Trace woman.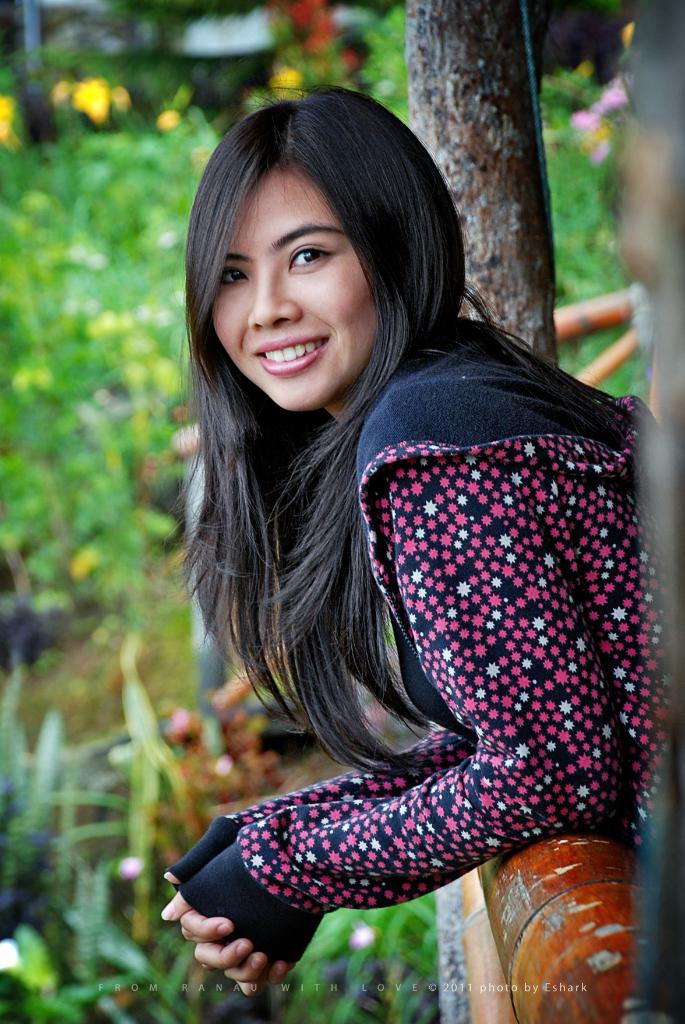
Traced to bbox=(154, 76, 684, 1001).
